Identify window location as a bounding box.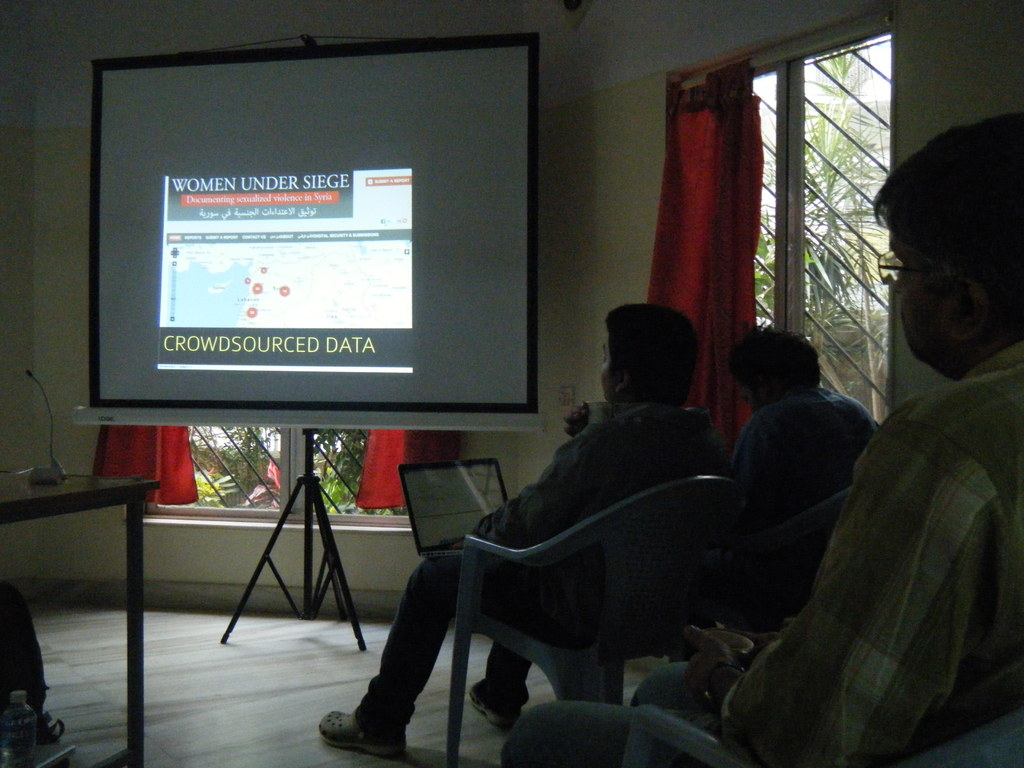
(681,30,895,431).
